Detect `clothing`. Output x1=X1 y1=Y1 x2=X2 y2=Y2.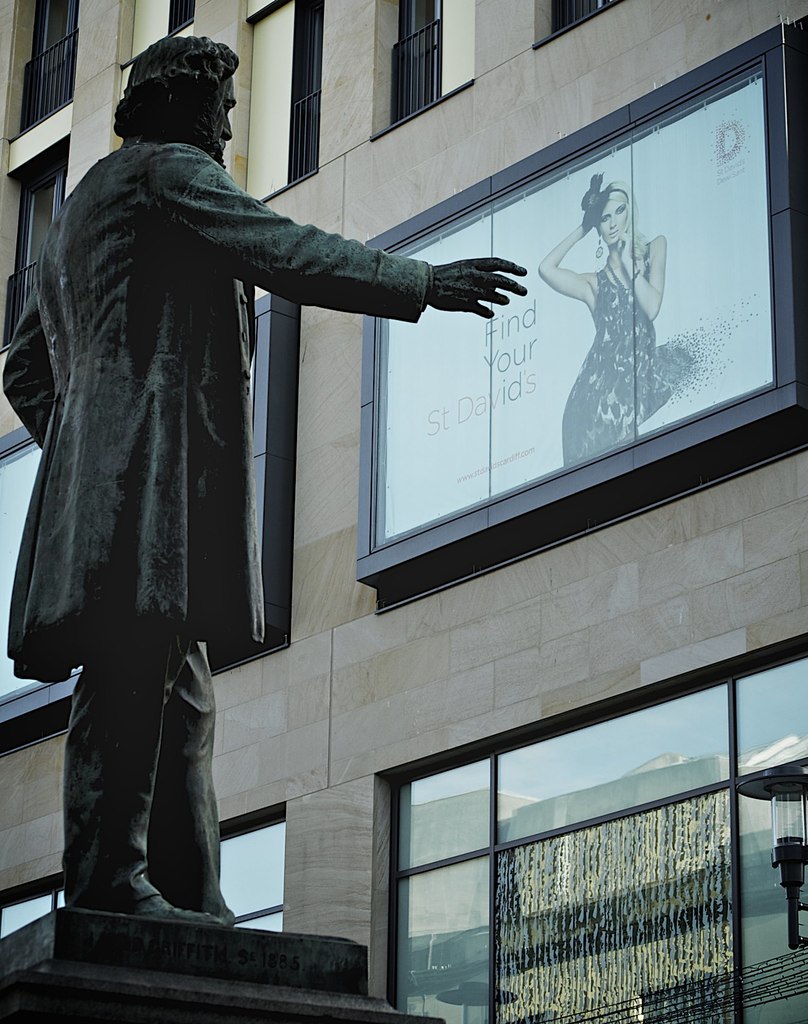
x1=561 y1=255 x2=698 y2=470.
